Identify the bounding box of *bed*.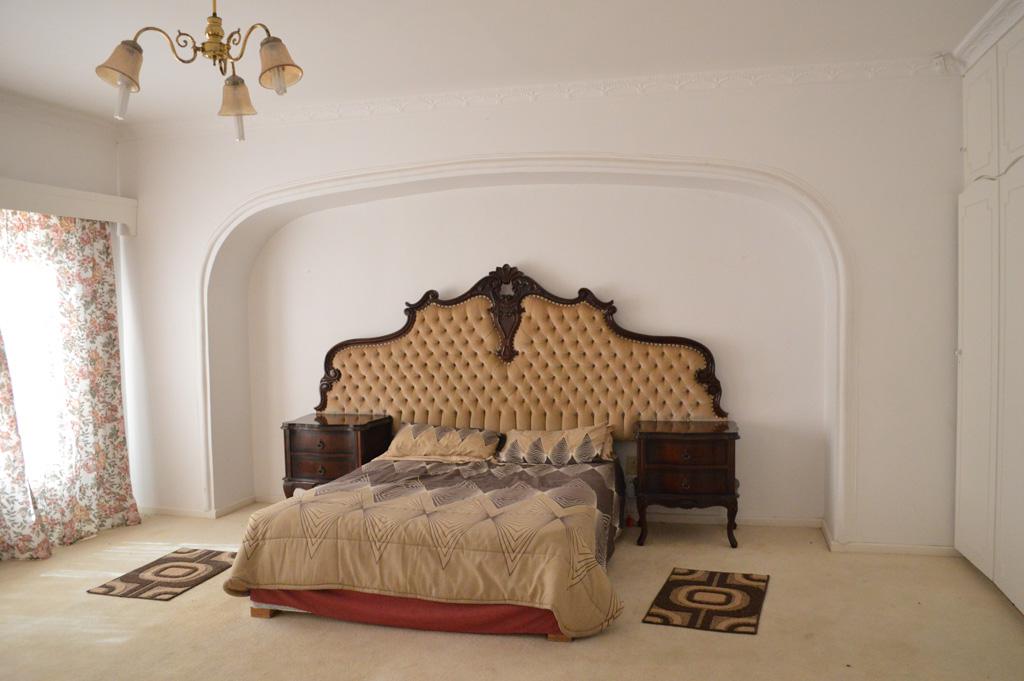
<region>222, 422, 630, 646</region>.
